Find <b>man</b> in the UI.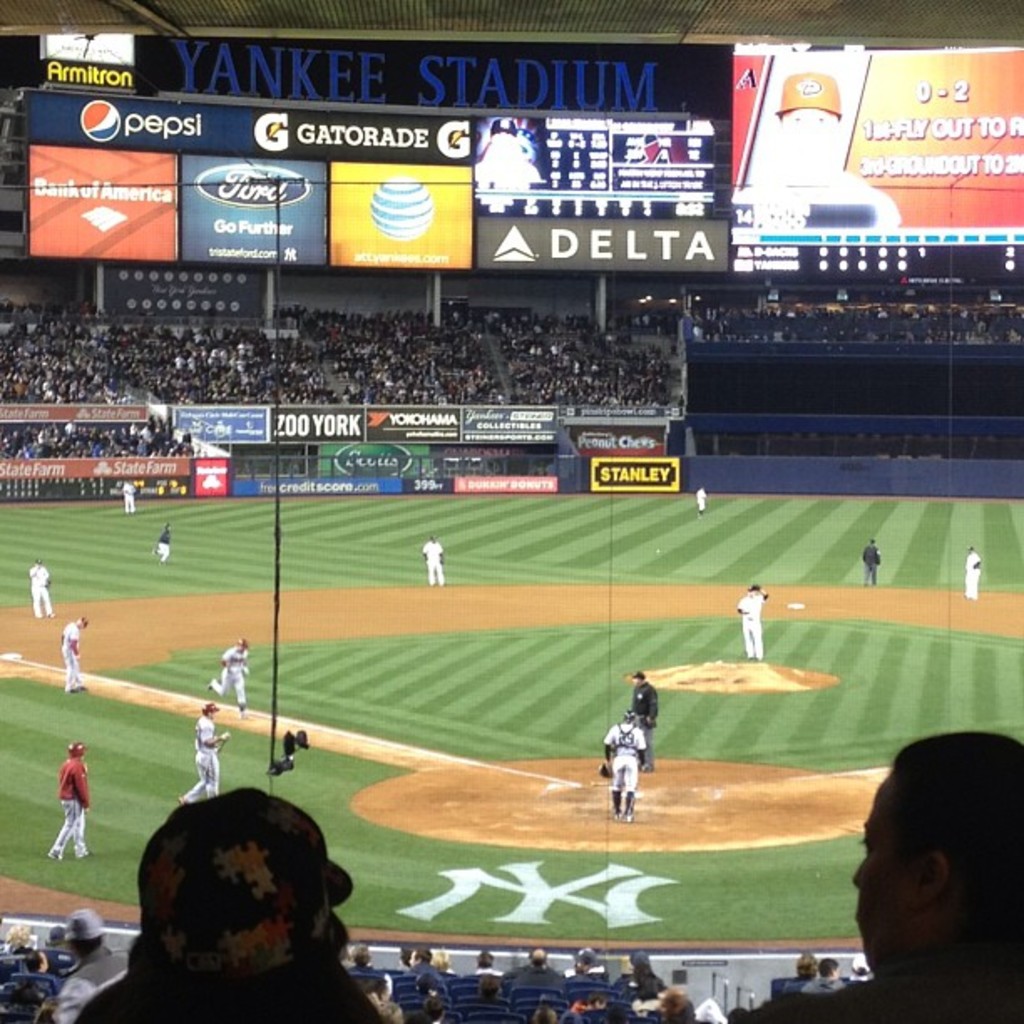
UI element at <box>206,637,249,721</box>.
